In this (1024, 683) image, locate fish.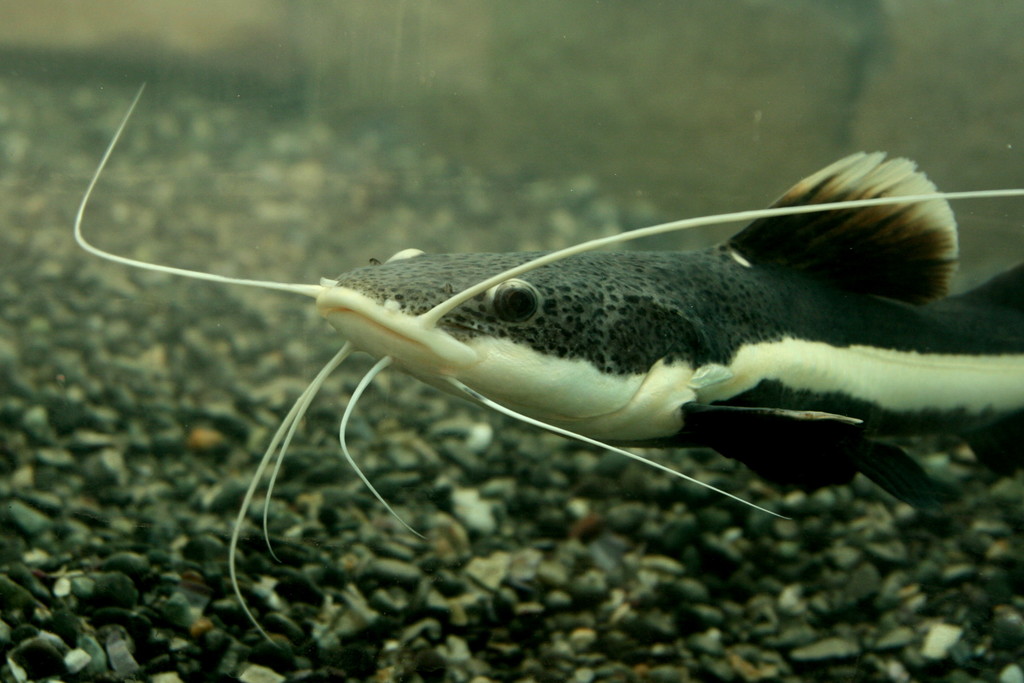
Bounding box: [x1=70, y1=81, x2=1023, y2=631].
